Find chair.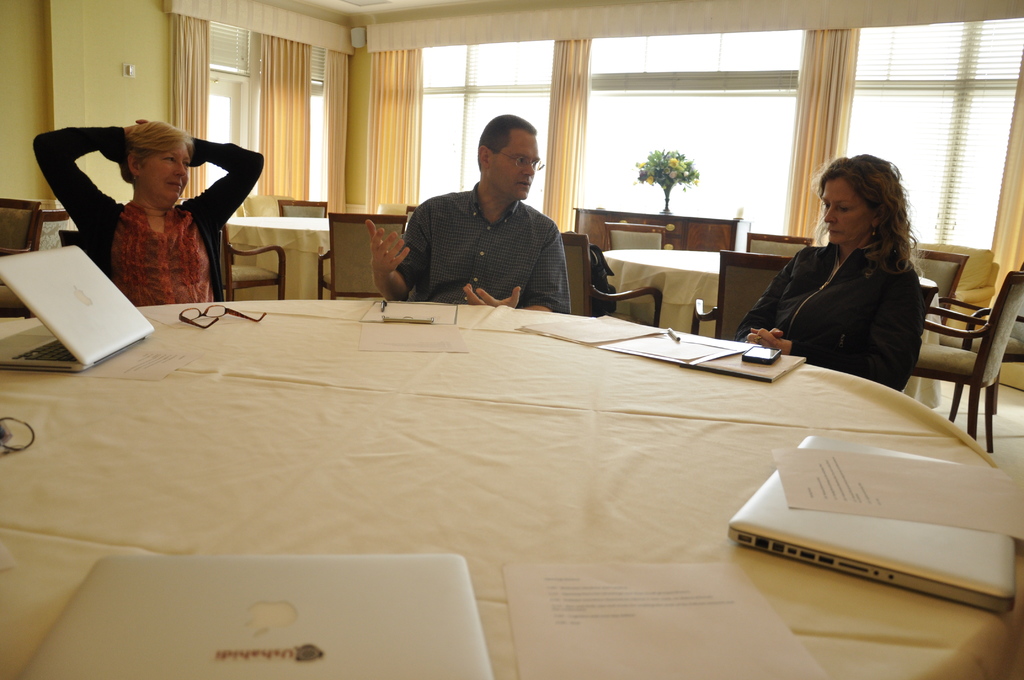
914,247,975,331.
